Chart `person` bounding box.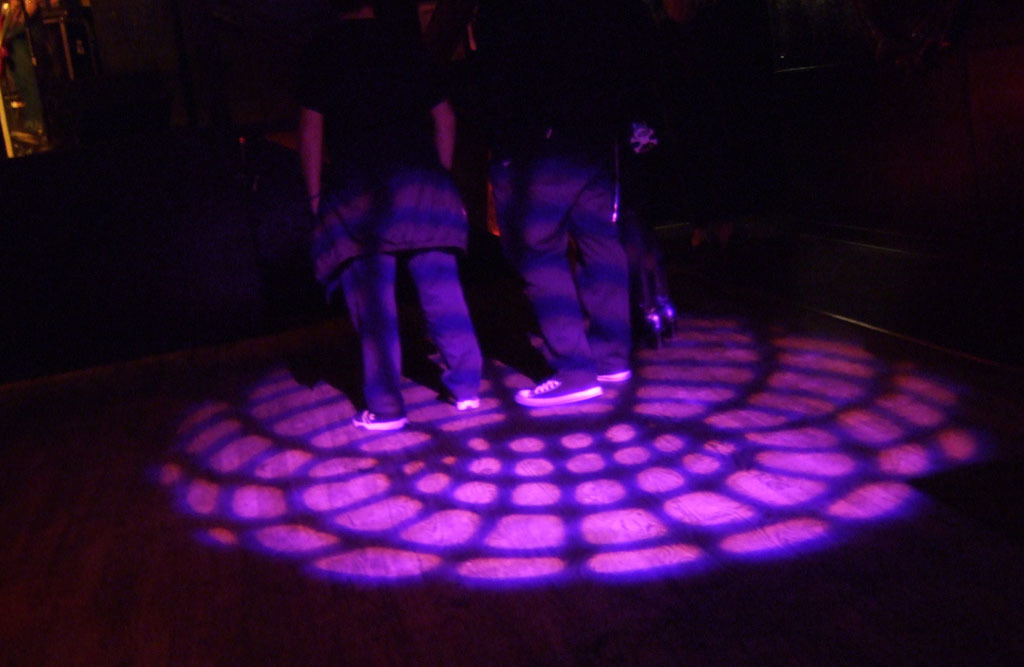
Charted: x1=295, y1=121, x2=503, y2=422.
